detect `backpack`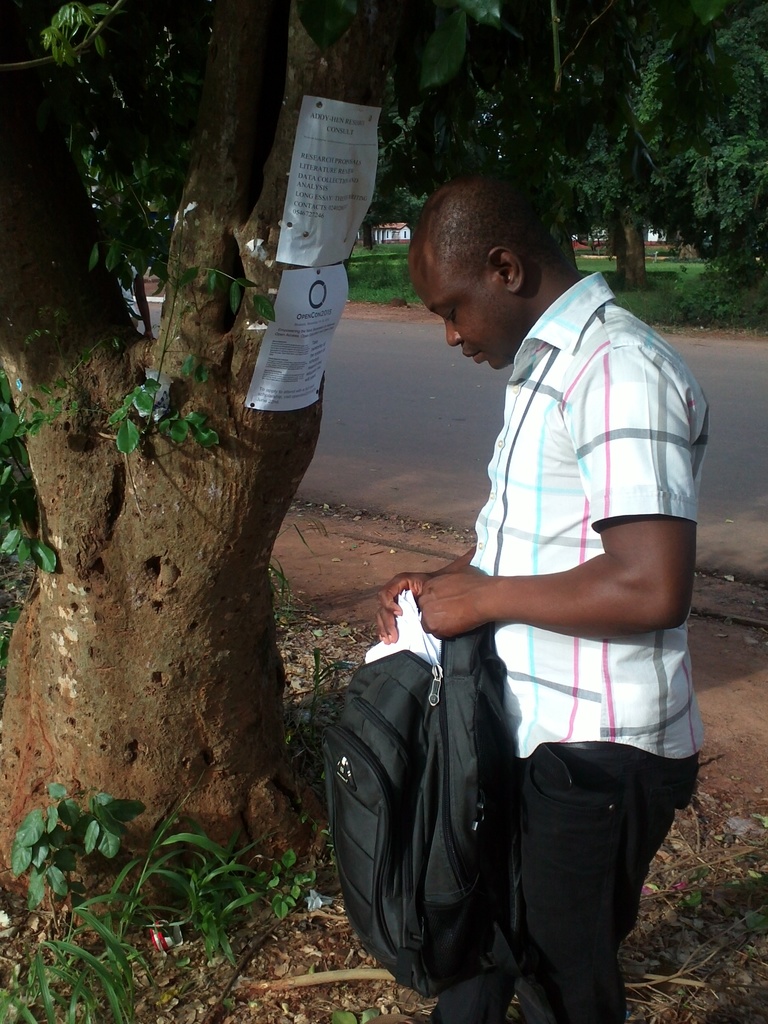
344:527:579:991
